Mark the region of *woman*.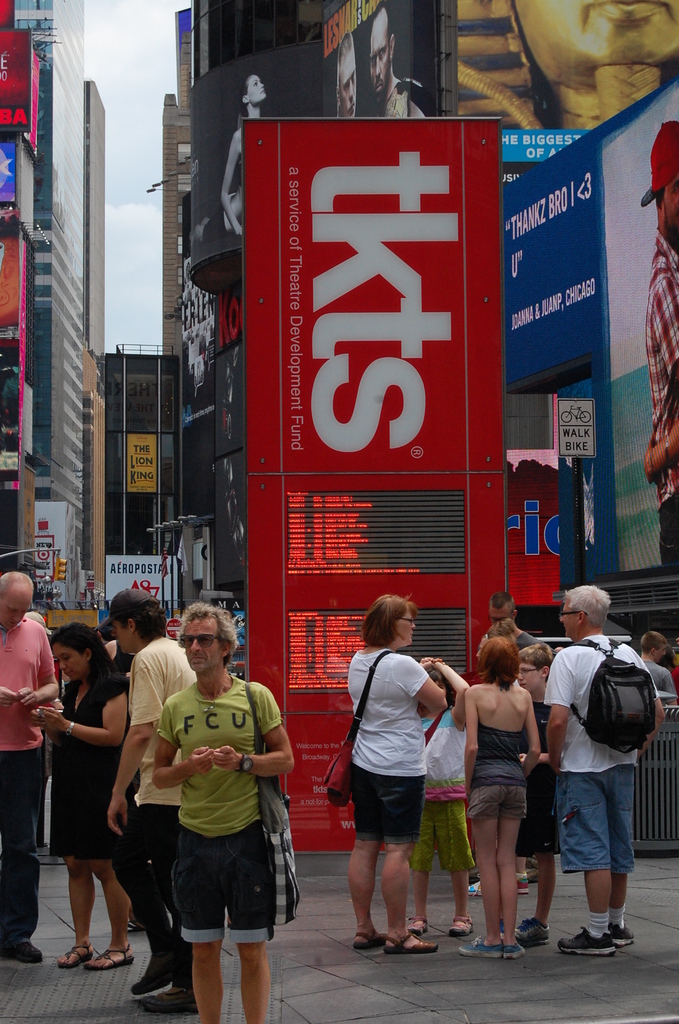
Region: 448/633/528/960.
